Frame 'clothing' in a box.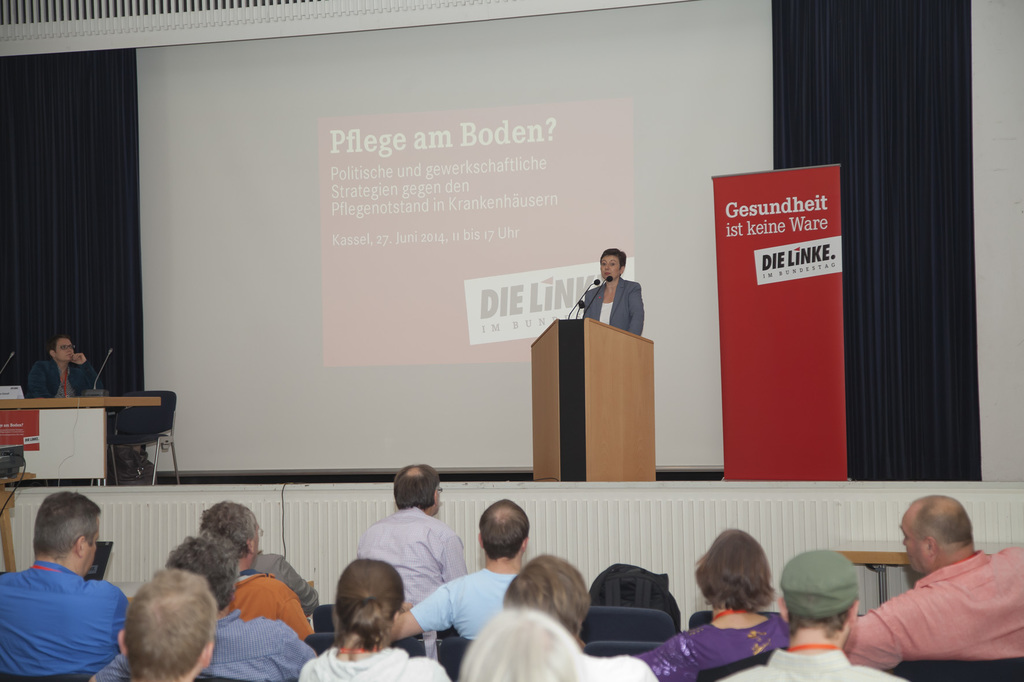
865 551 1019 670.
